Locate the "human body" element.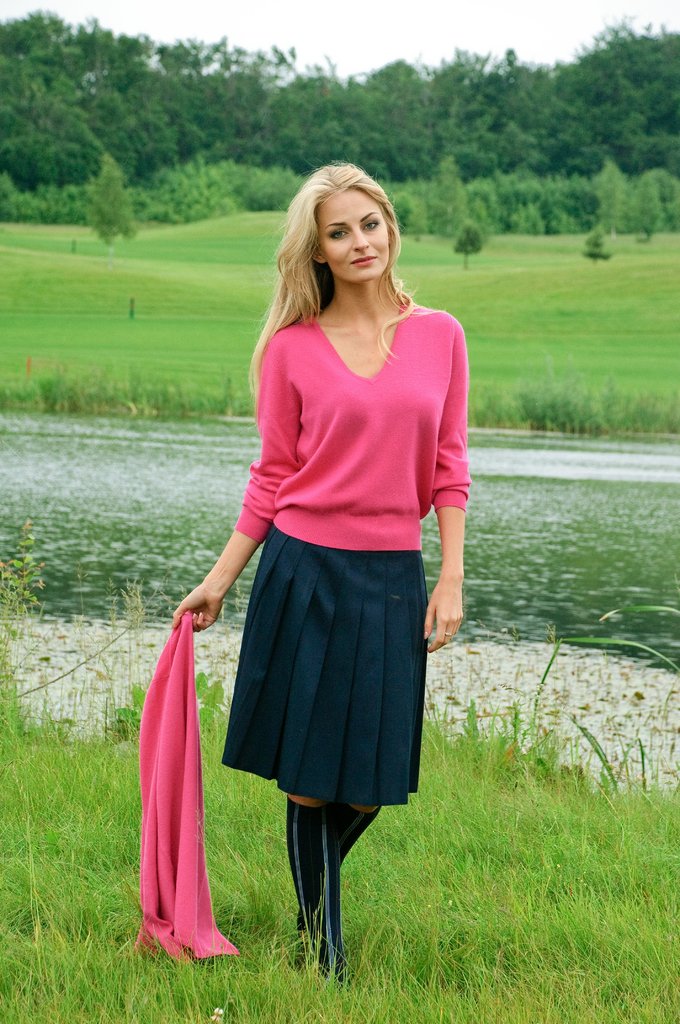
Element bbox: <bbox>204, 198, 461, 978</bbox>.
